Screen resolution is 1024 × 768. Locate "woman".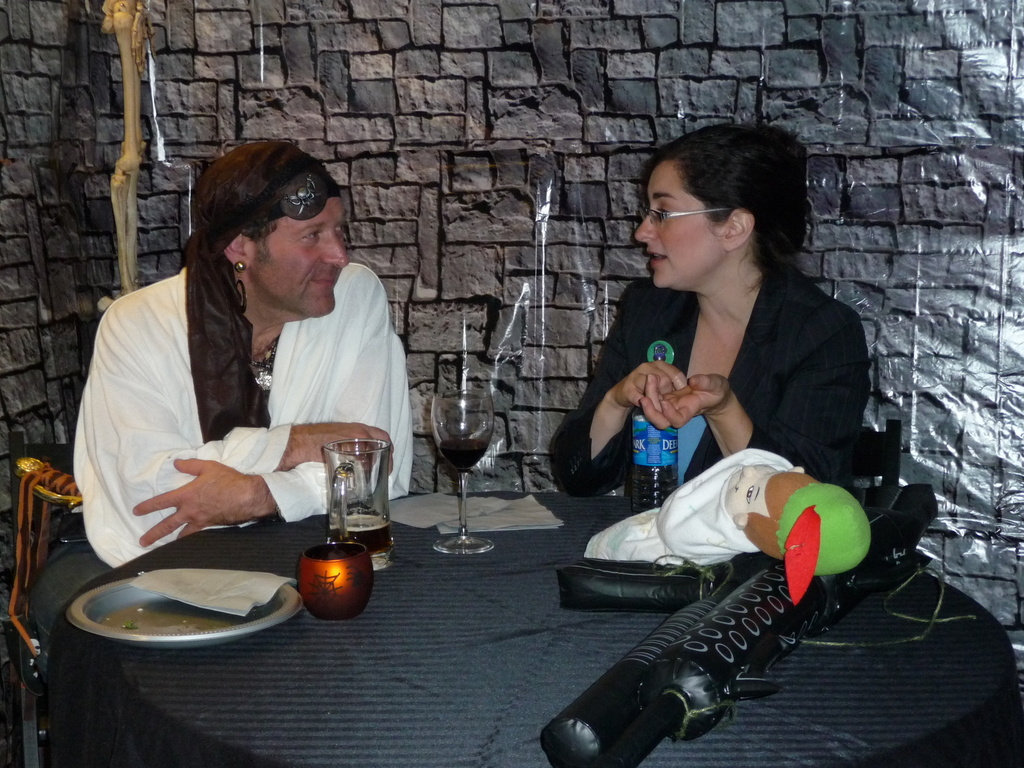
region(553, 141, 880, 543).
